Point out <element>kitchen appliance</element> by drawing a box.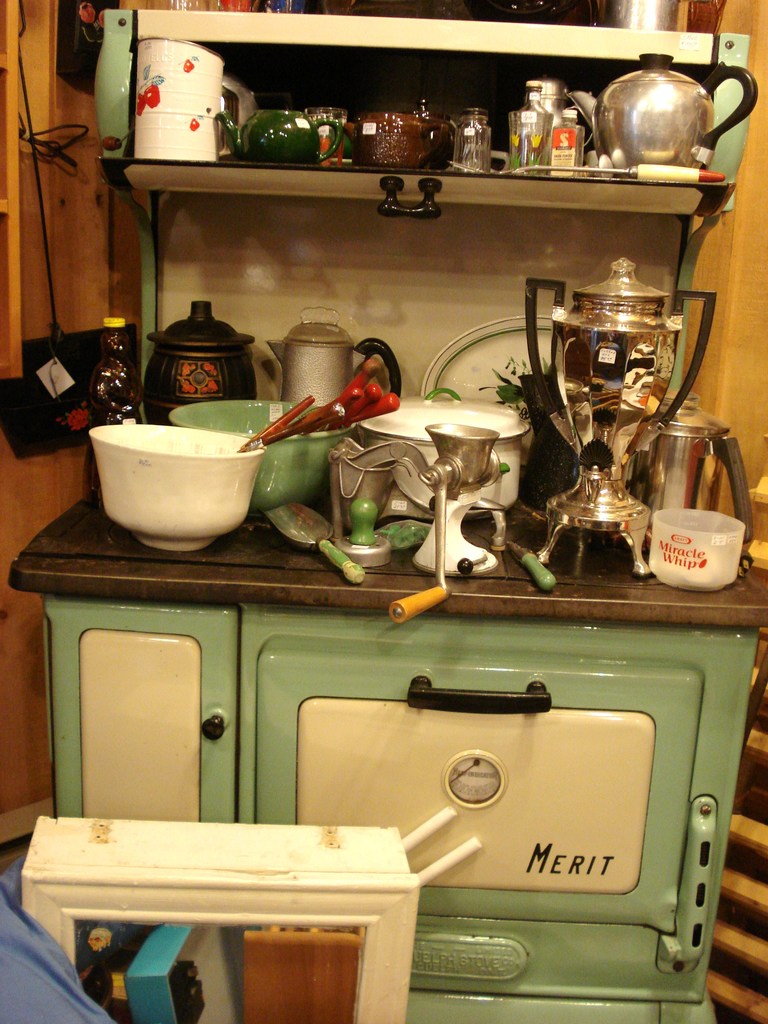
detection(315, 99, 346, 159).
